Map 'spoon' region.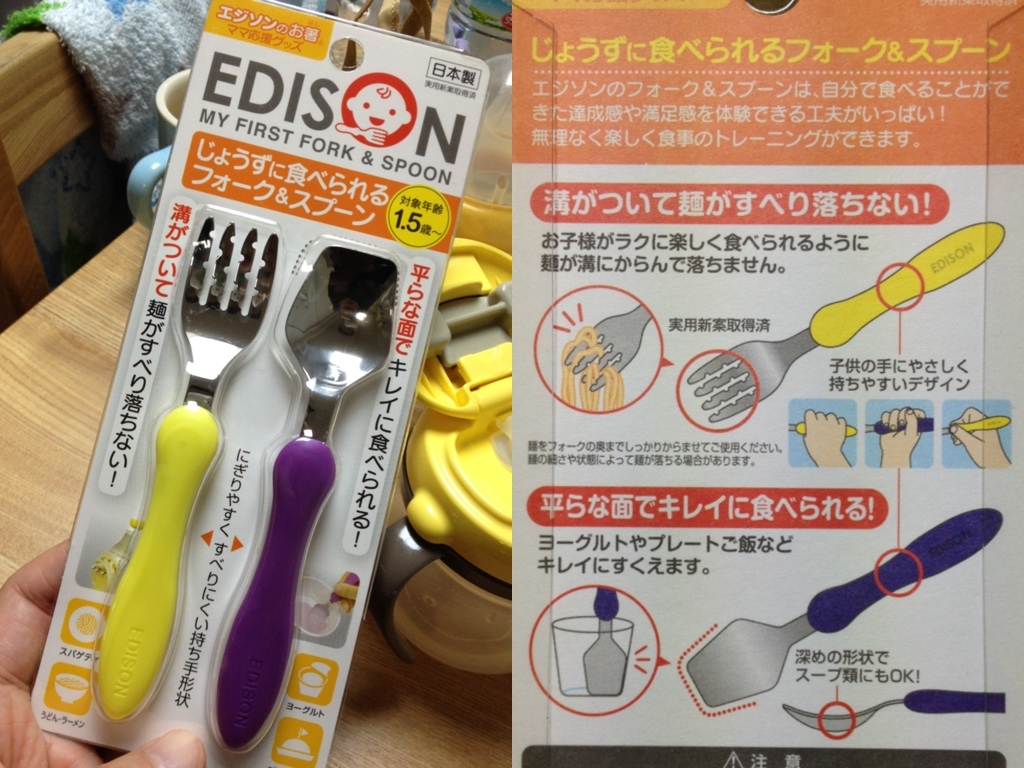
Mapped to box(782, 691, 1006, 735).
